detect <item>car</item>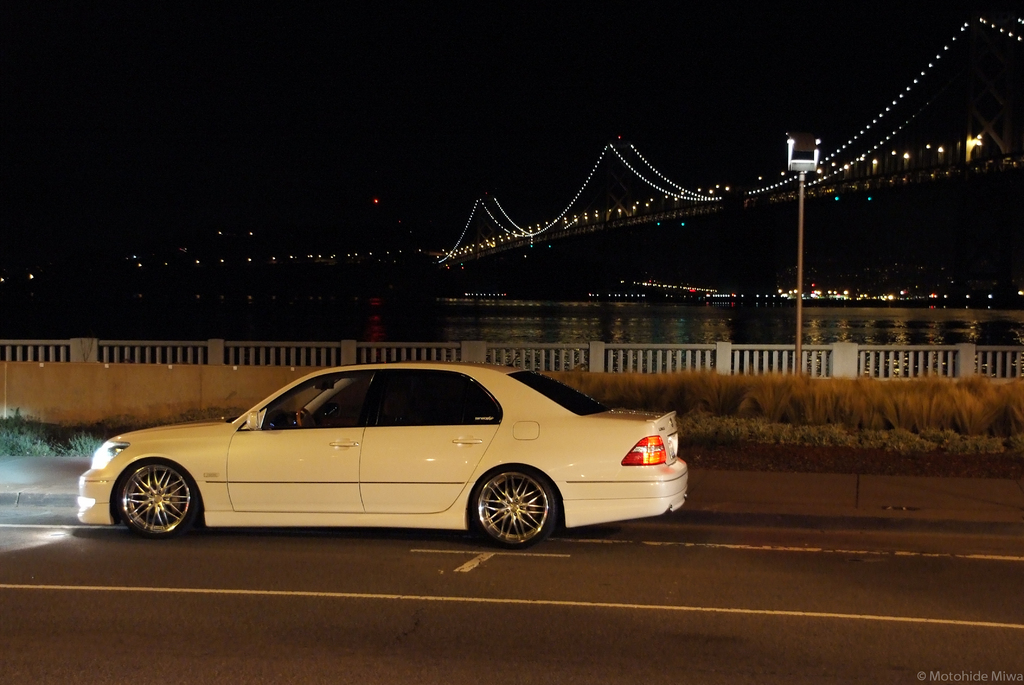
81, 356, 690, 552
